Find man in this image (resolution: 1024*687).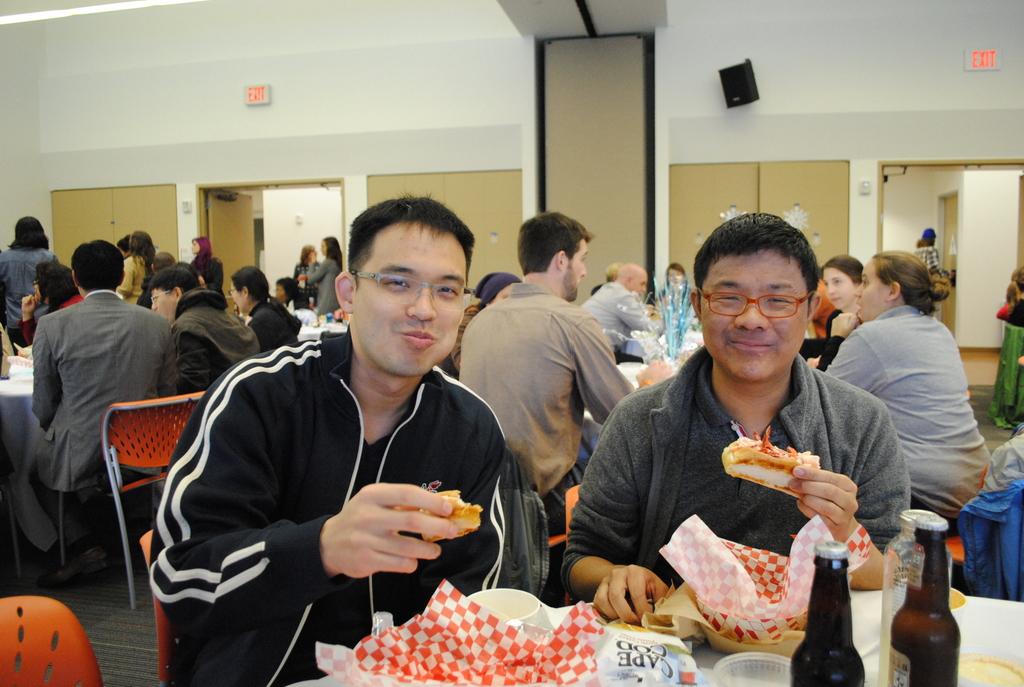
460/216/627/498.
